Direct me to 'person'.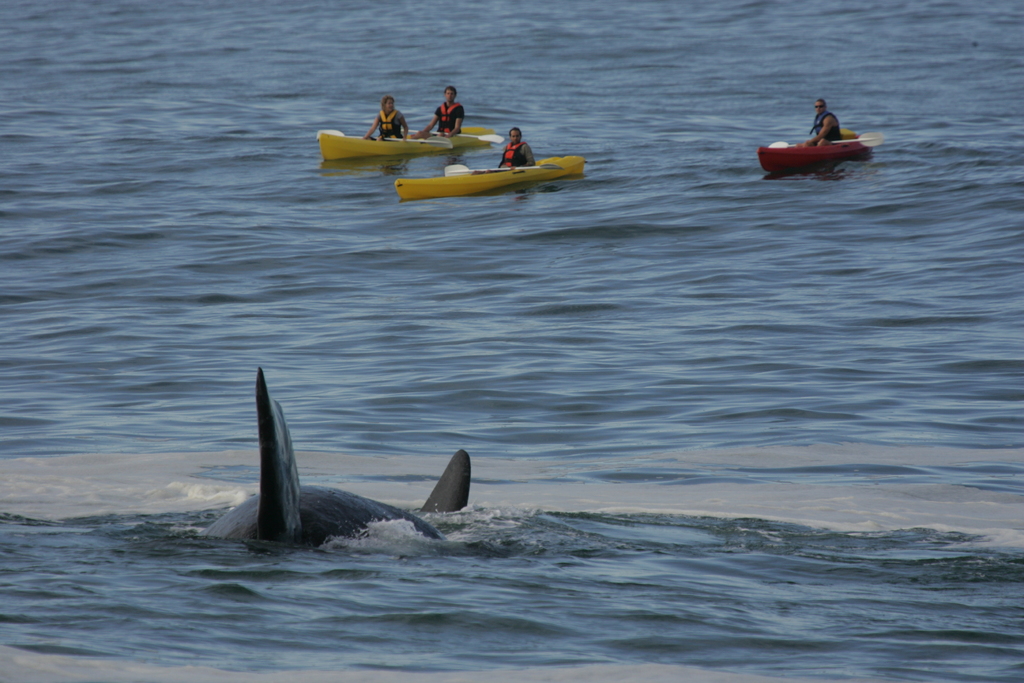
Direction: 796,97,842,149.
